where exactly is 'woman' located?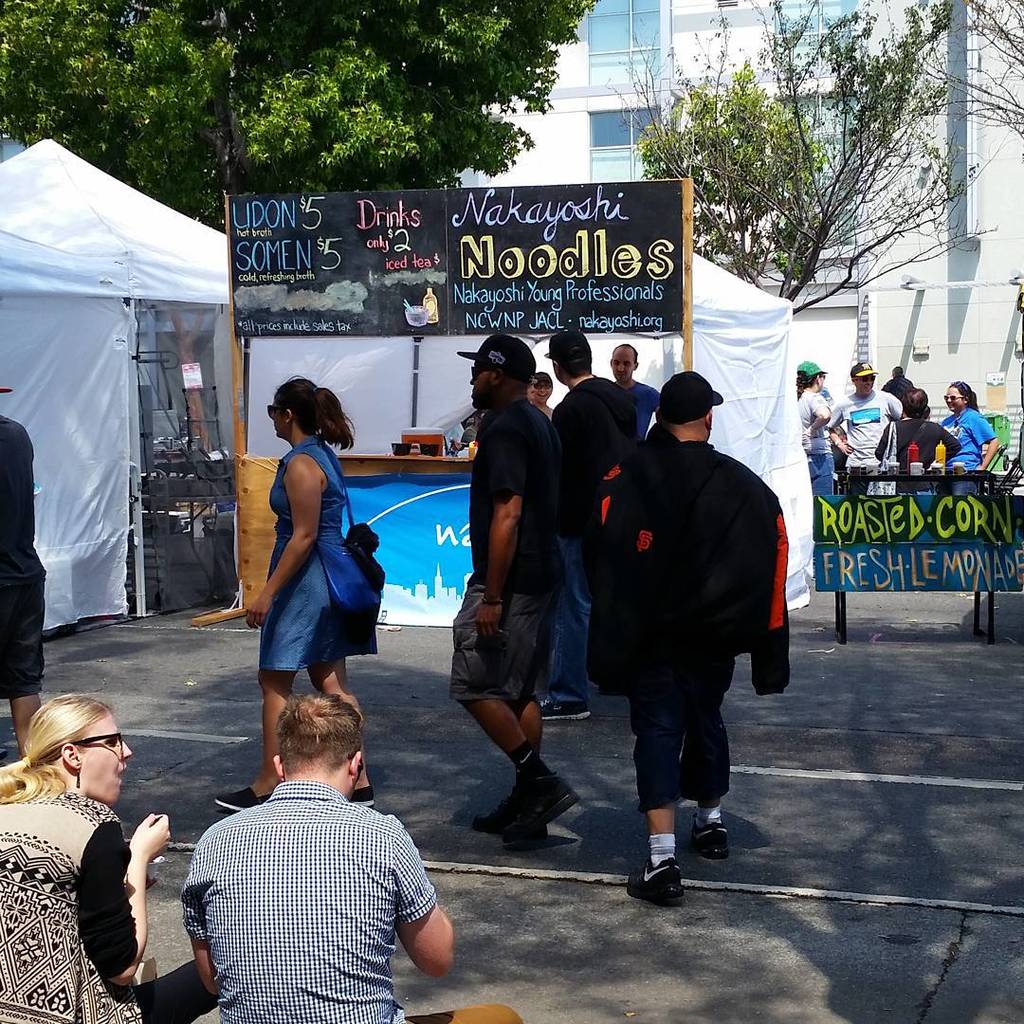
Its bounding box is locate(792, 357, 836, 494).
